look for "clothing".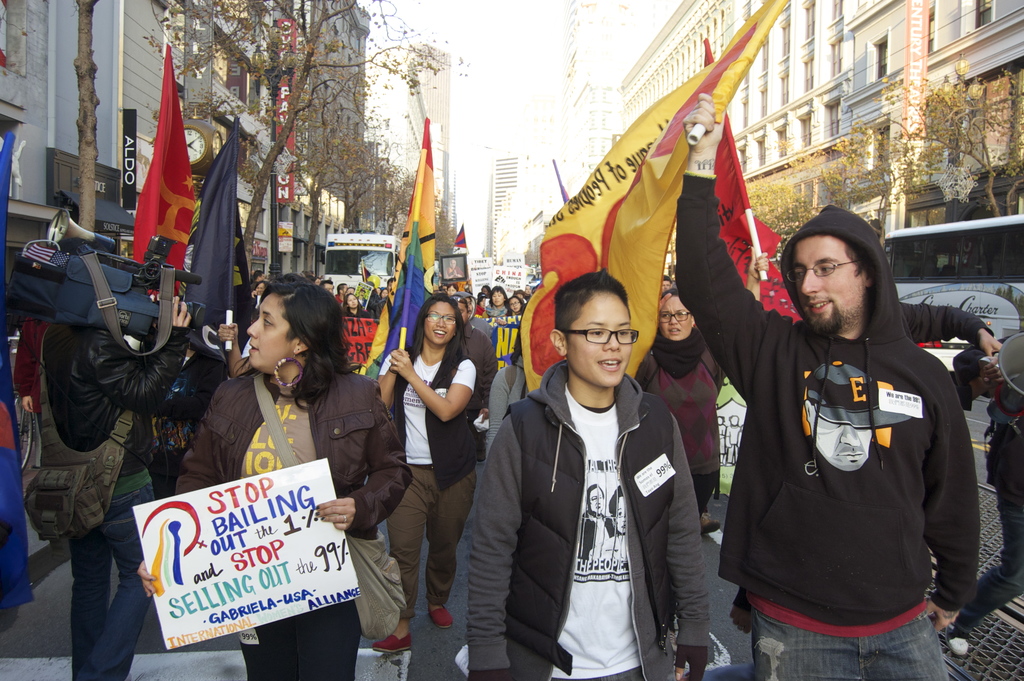
Found: l=246, t=294, r=262, b=315.
